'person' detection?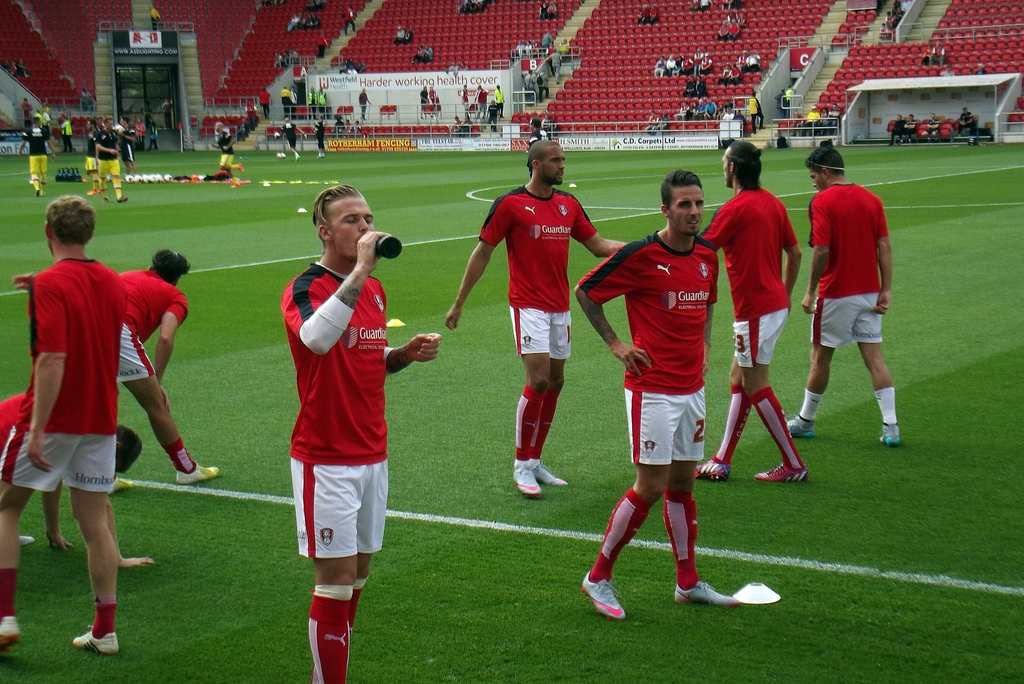
region(449, 111, 460, 134)
